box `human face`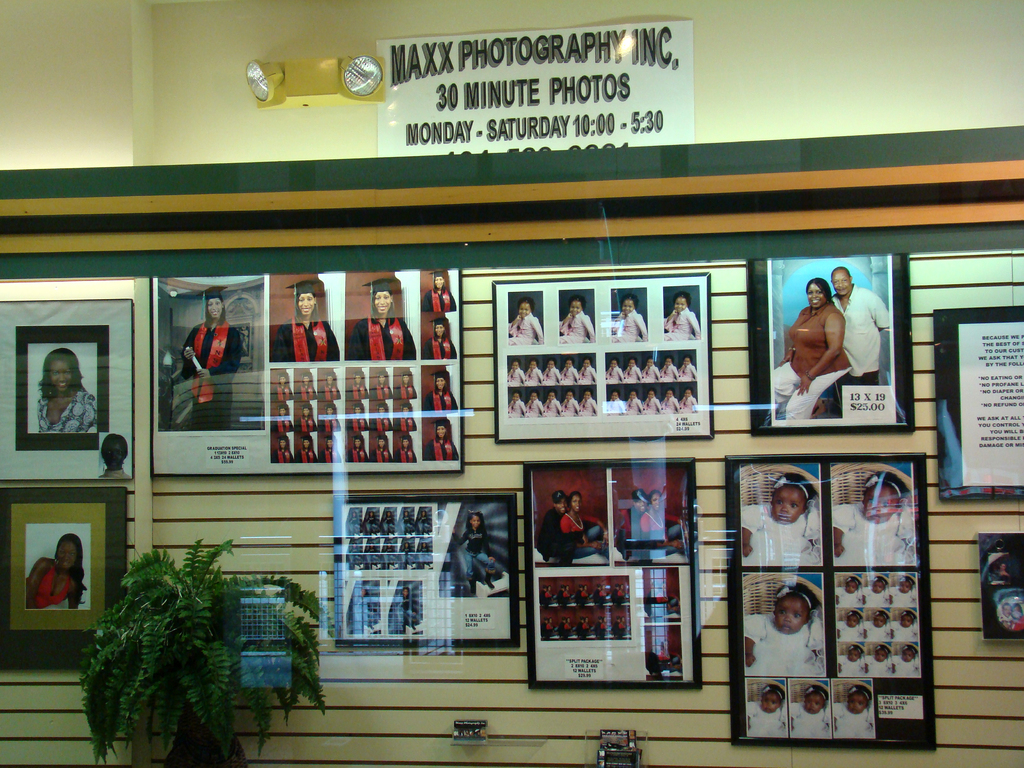
BBox(51, 357, 75, 388)
